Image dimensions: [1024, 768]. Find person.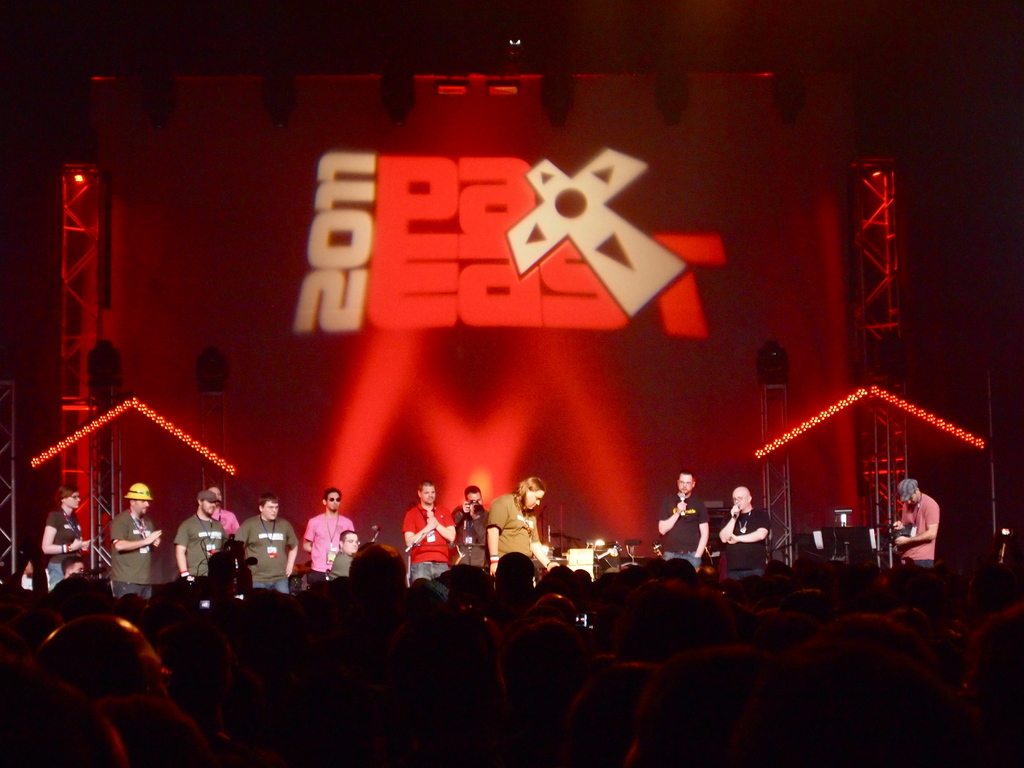
(x1=173, y1=488, x2=227, y2=579).
